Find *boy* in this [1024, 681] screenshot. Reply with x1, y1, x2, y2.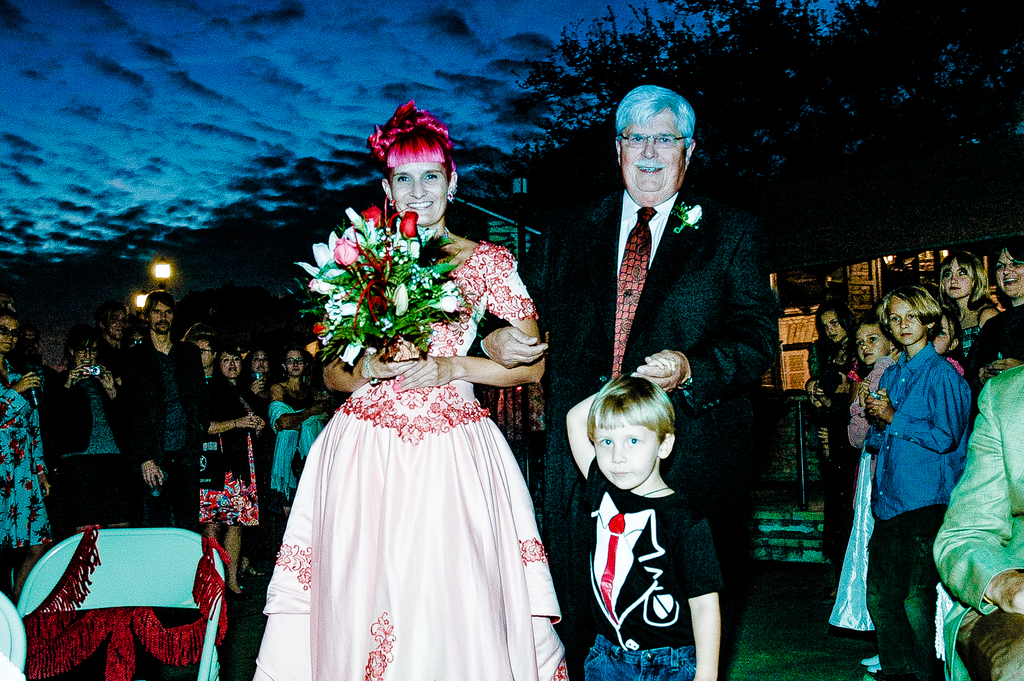
559, 366, 716, 680.
